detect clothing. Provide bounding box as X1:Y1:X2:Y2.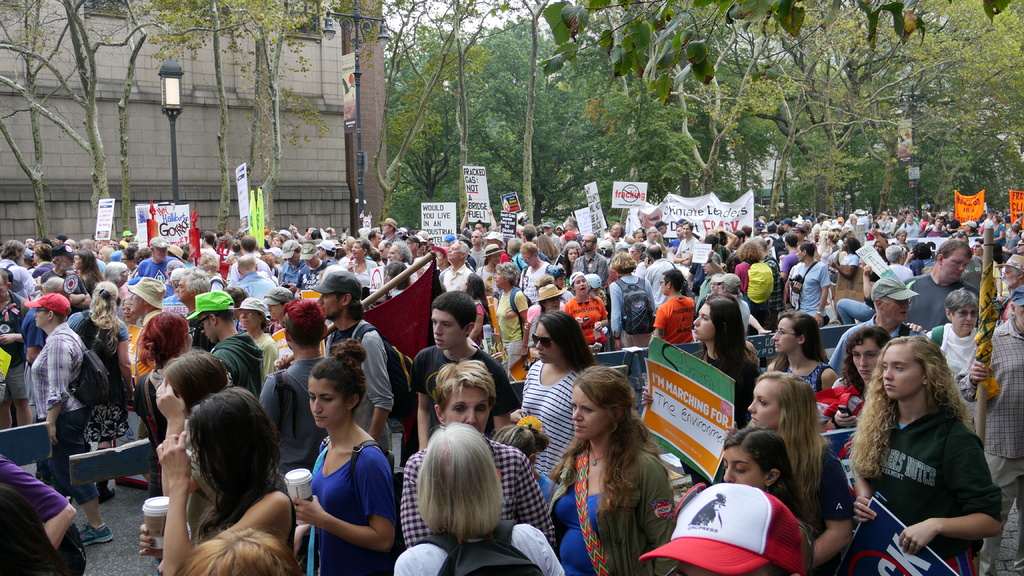
968:312:1023:575.
